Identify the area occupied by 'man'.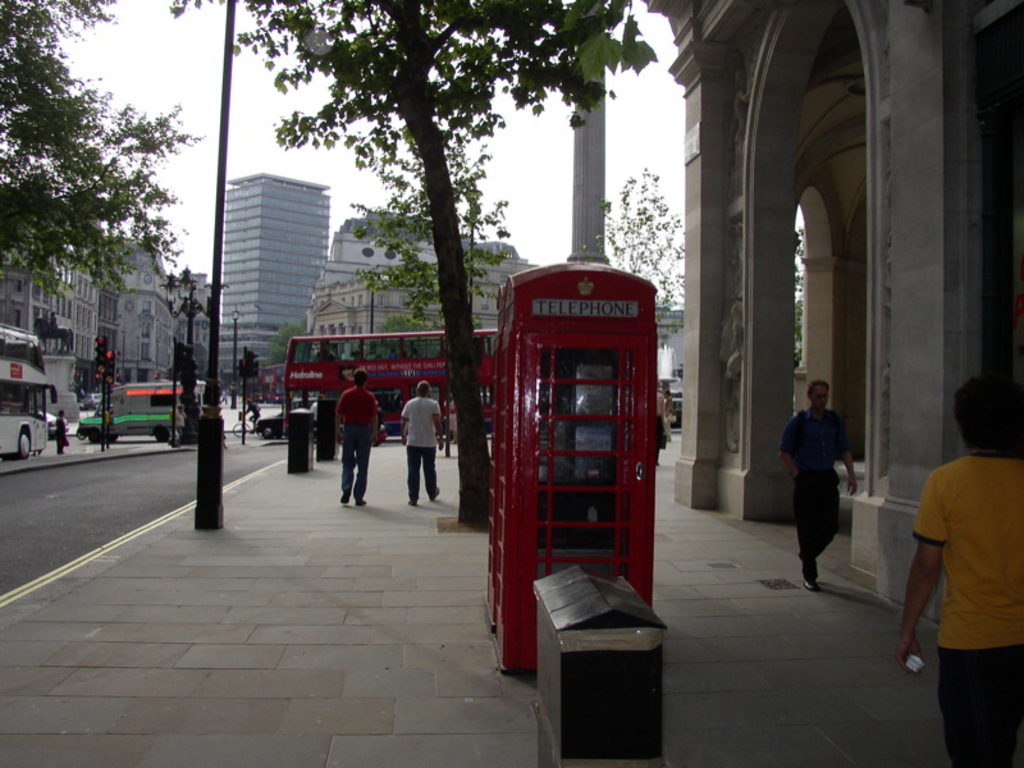
Area: (x1=398, y1=375, x2=444, y2=522).
